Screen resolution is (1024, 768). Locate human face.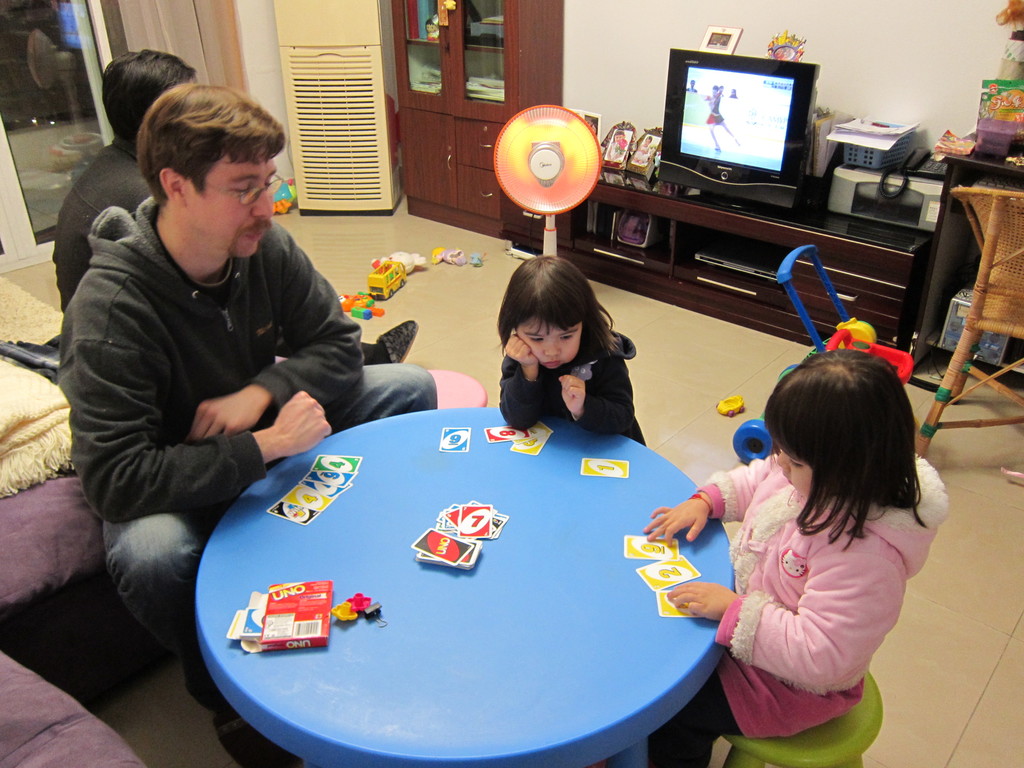
643/137/651/146.
